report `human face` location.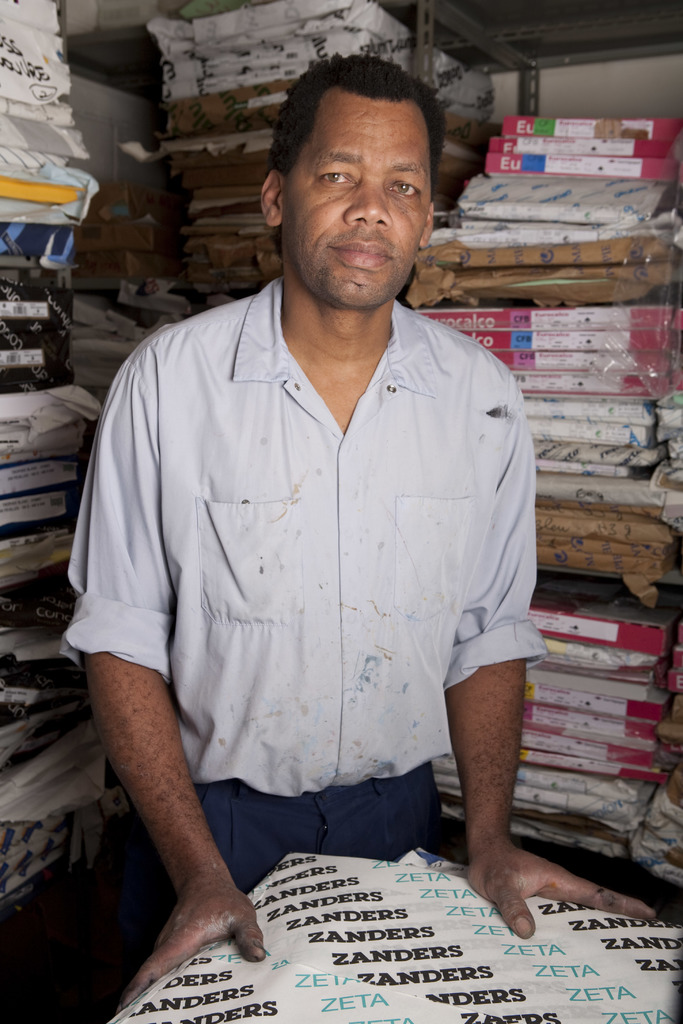
Report: <bbox>289, 97, 432, 305</bbox>.
